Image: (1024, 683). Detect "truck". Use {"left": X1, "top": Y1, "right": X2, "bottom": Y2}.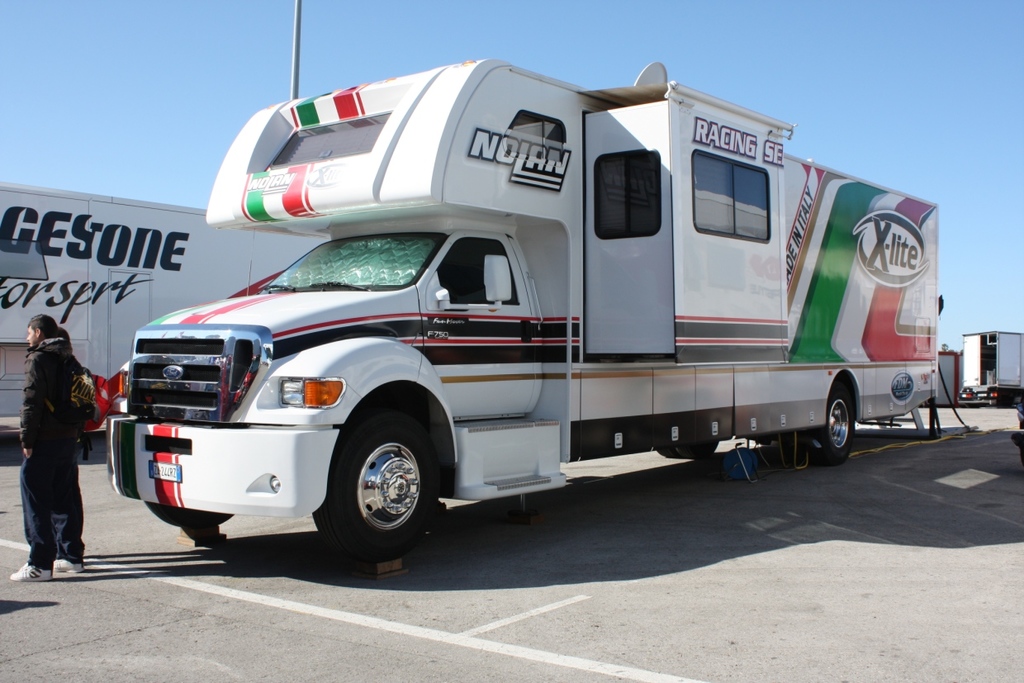
{"left": 172, "top": 65, "right": 923, "bottom": 578}.
